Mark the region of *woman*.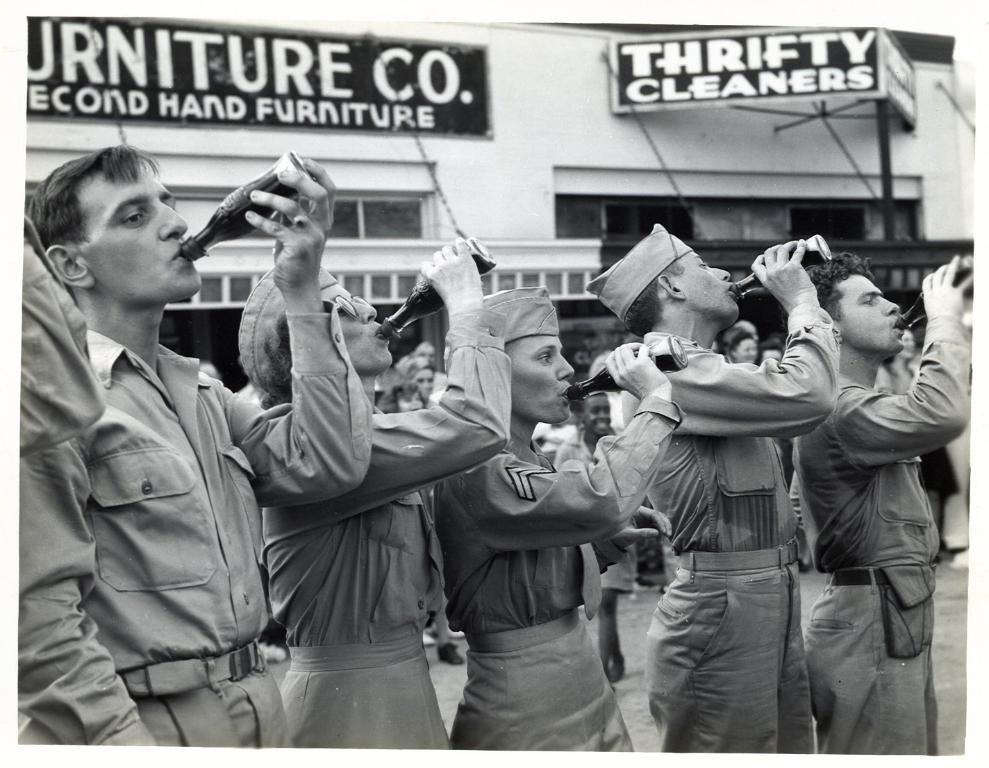
Region: box(447, 286, 682, 753).
